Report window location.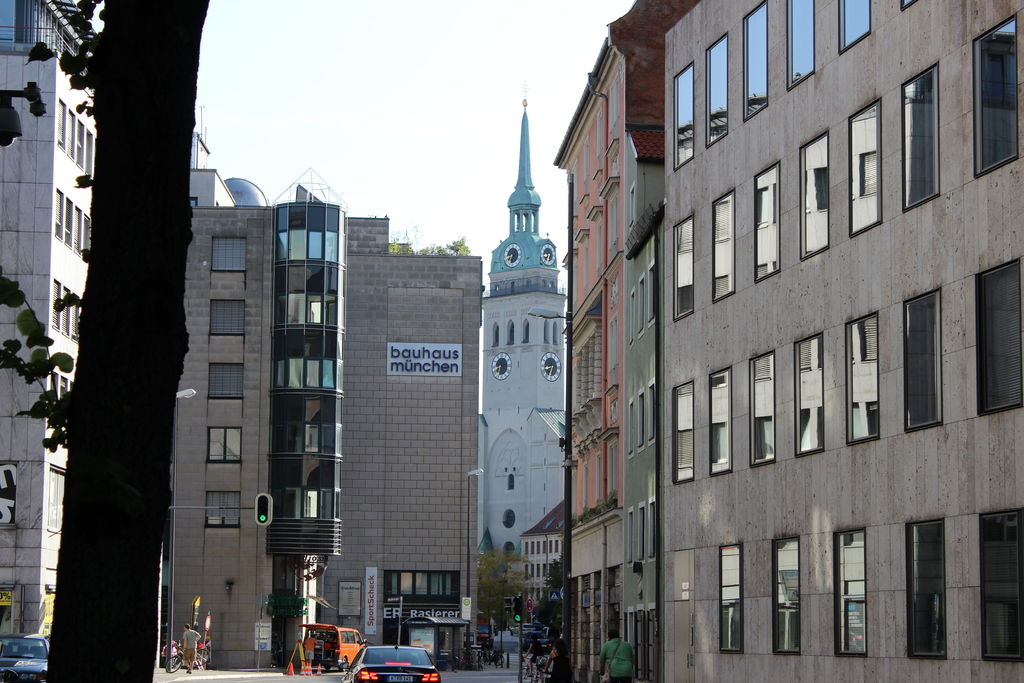
Report: [x1=909, y1=520, x2=950, y2=656].
